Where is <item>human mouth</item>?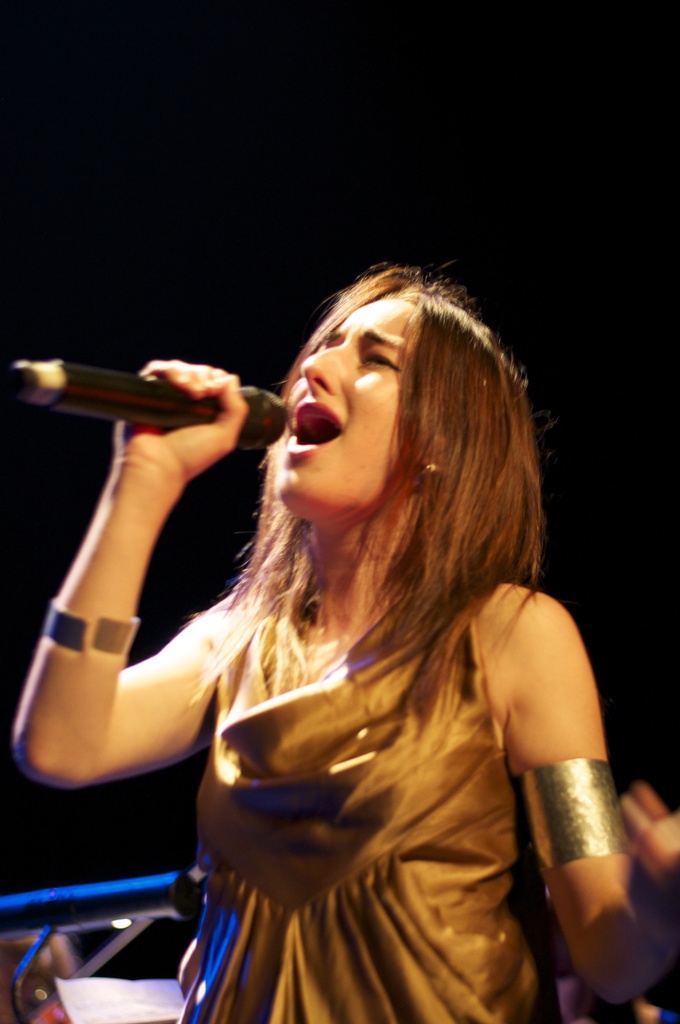
bbox(283, 394, 351, 462).
